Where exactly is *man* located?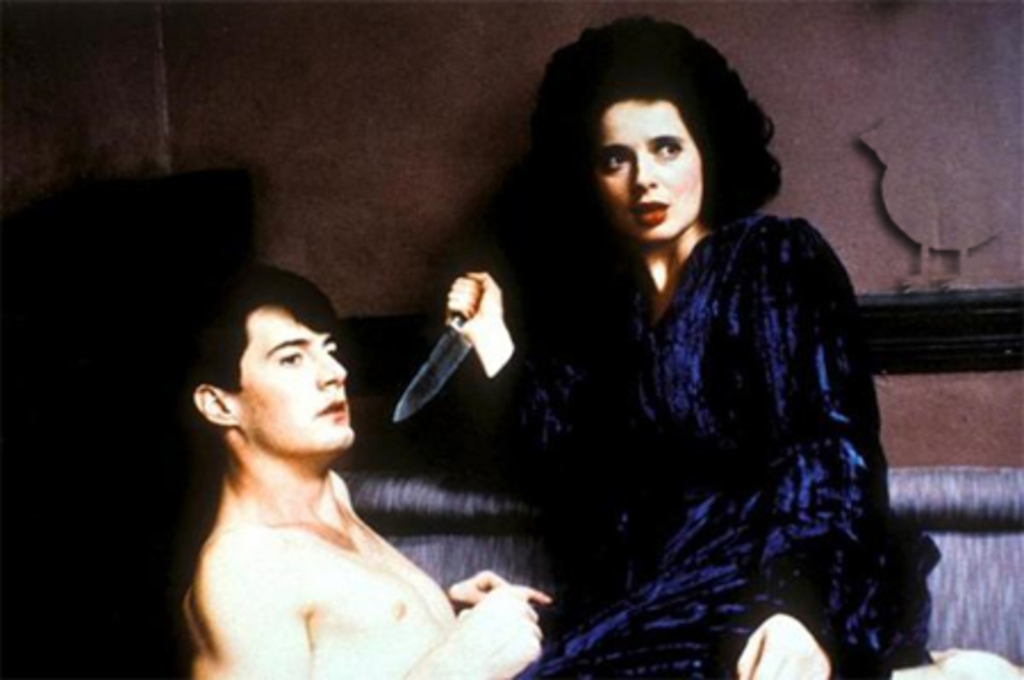
Its bounding box is 180 273 548 678.
